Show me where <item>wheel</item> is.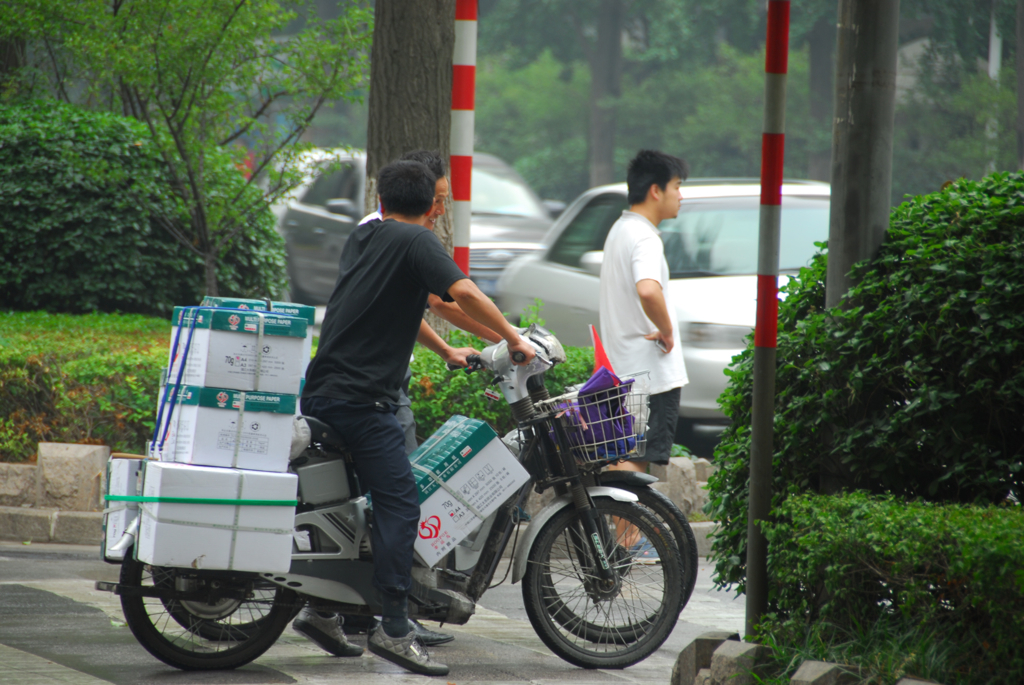
<item>wheel</item> is at box(539, 474, 704, 640).
